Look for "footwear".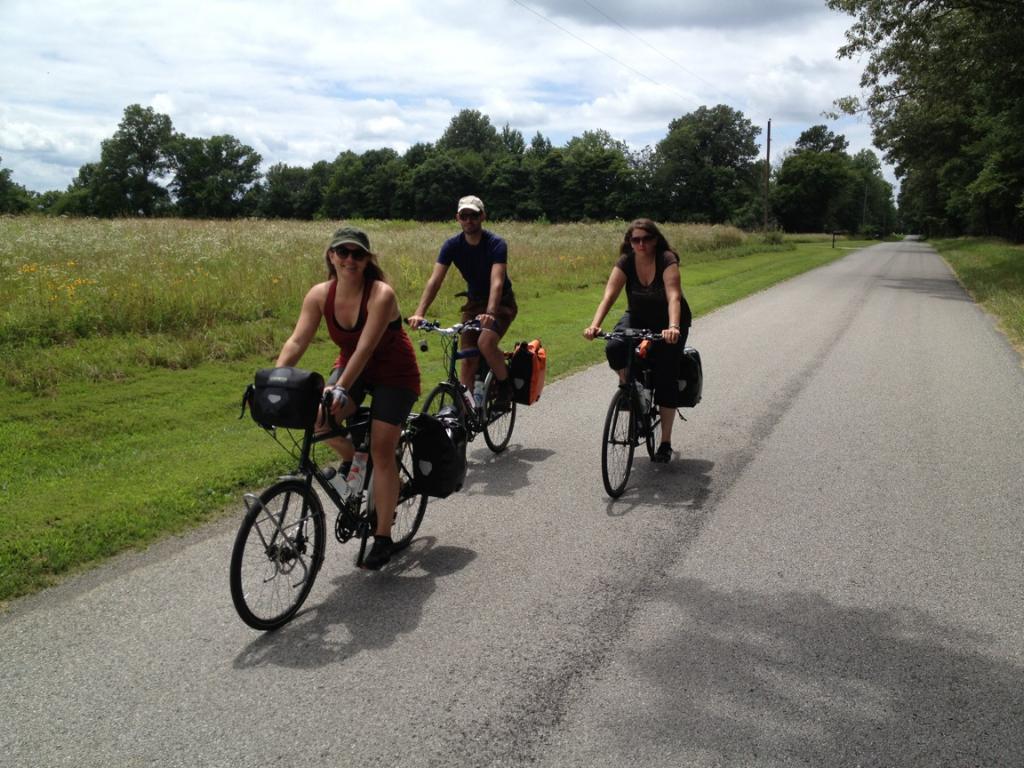
Found: (336, 459, 353, 478).
